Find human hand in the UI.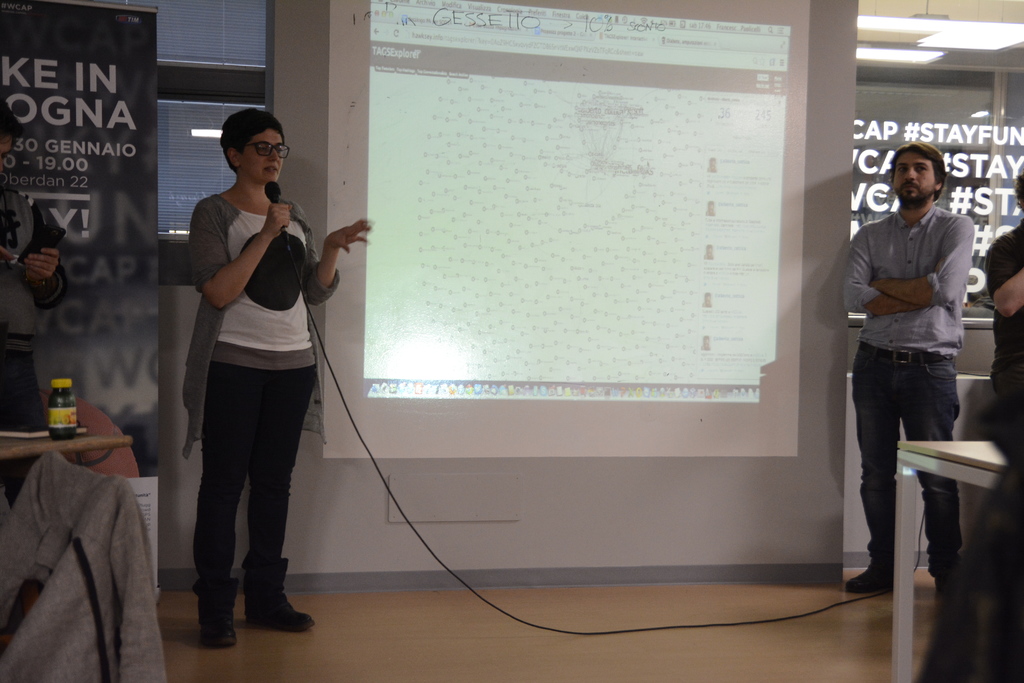
UI element at left=321, top=215, right=375, bottom=252.
